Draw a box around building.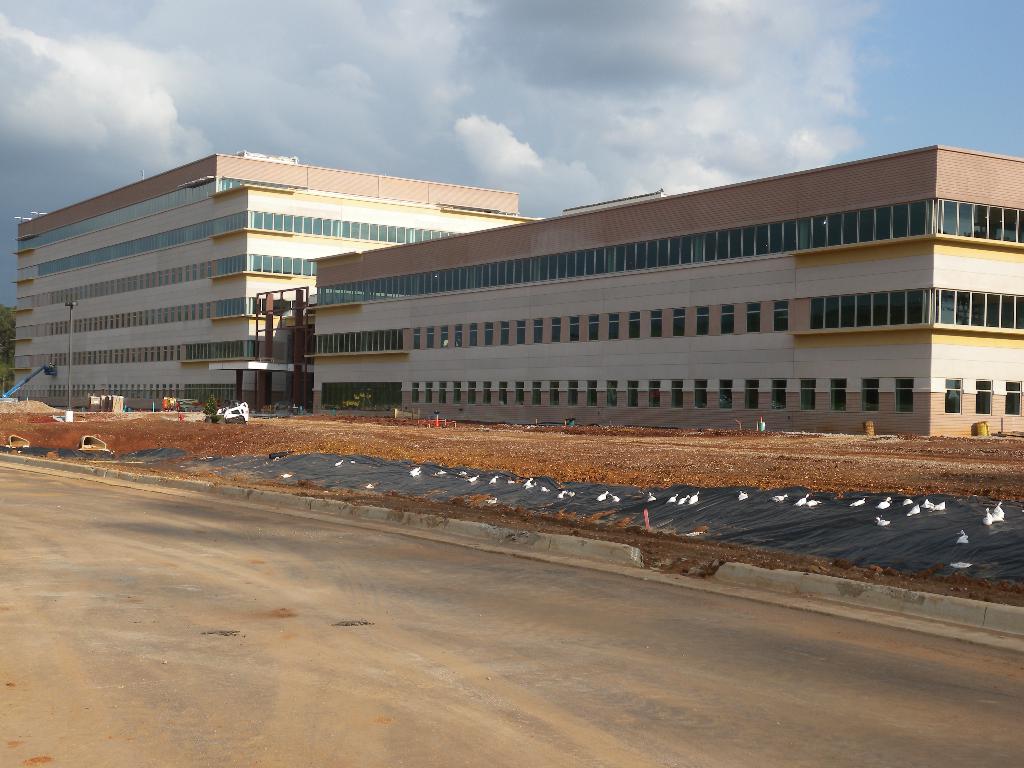
0, 139, 1023, 429.
